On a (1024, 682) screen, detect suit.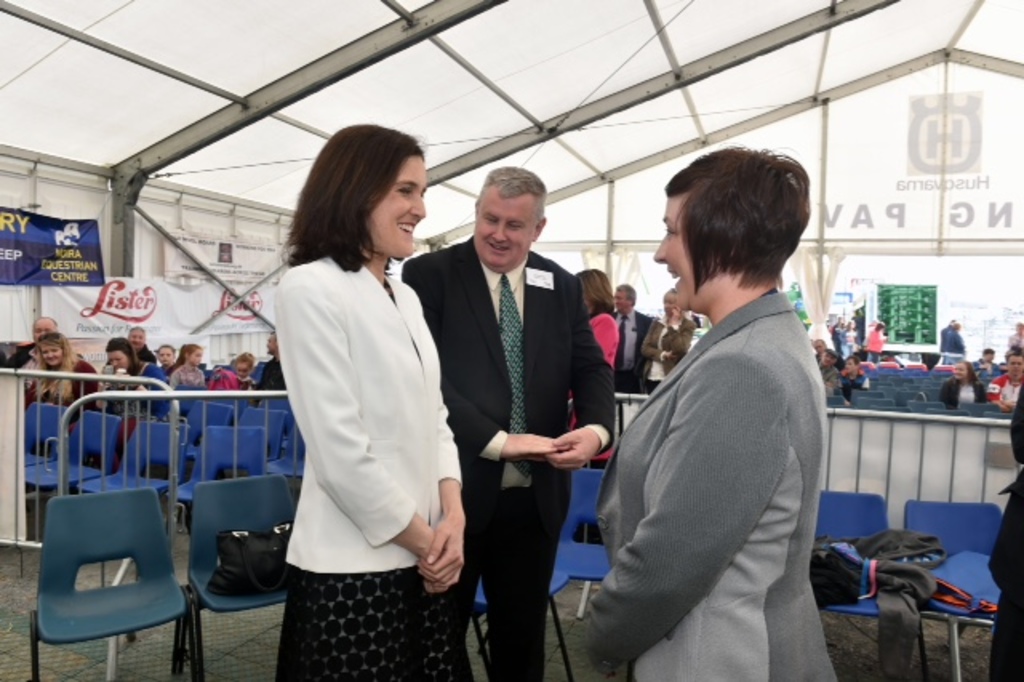
box=[570, 279, 840, 680].
